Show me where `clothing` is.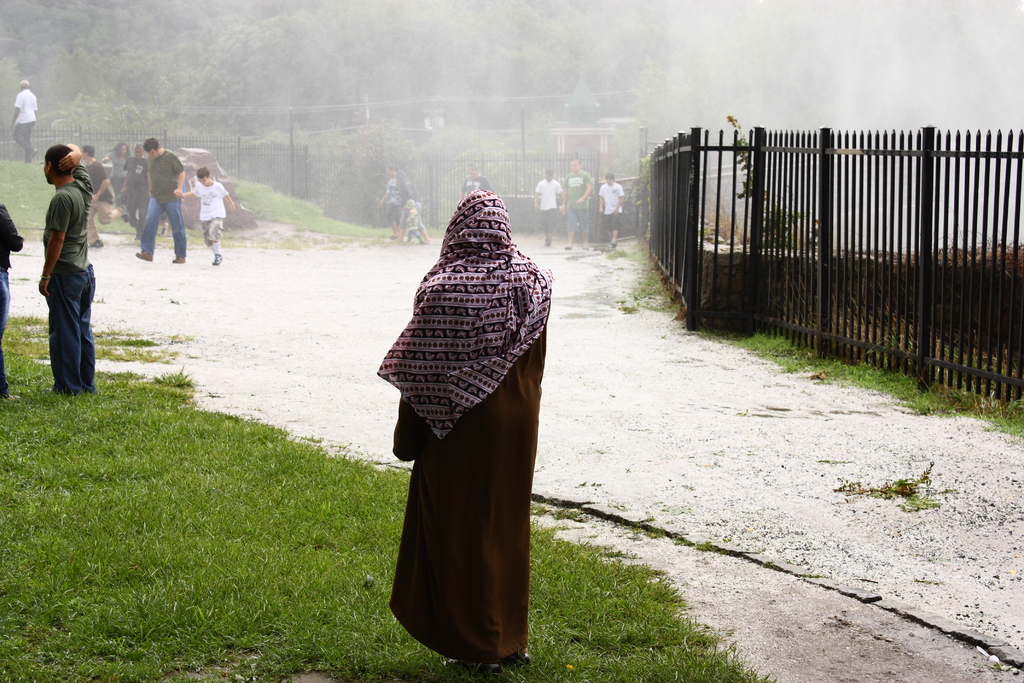
`clothing` is at bbox=[108, 150, 148, 234].
